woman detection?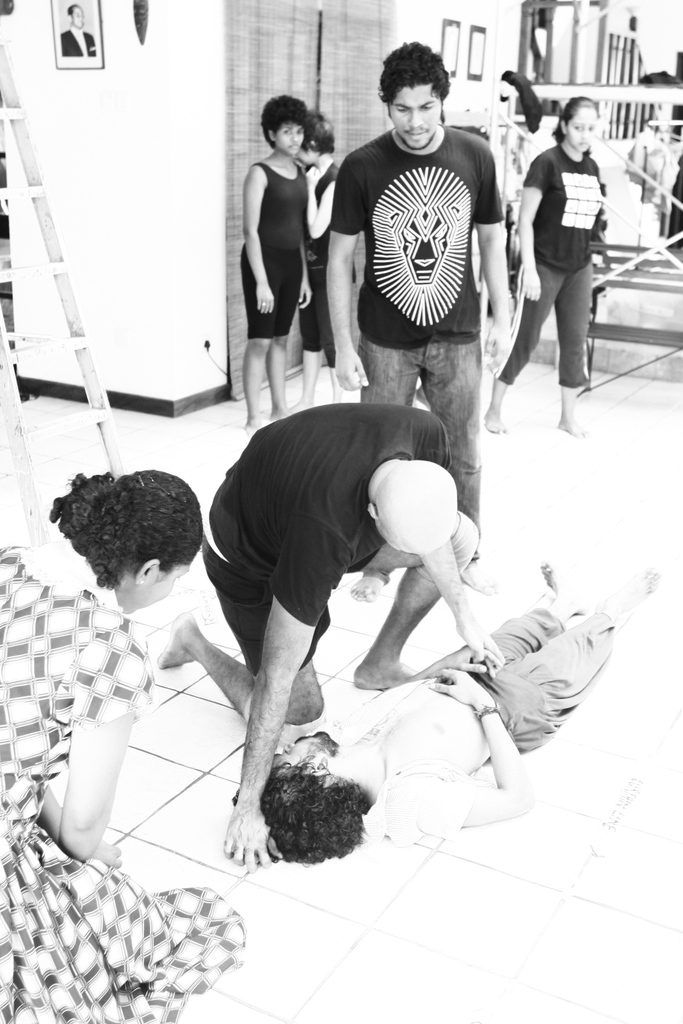
x1=0, y1=472, x2=242, y2=1023
